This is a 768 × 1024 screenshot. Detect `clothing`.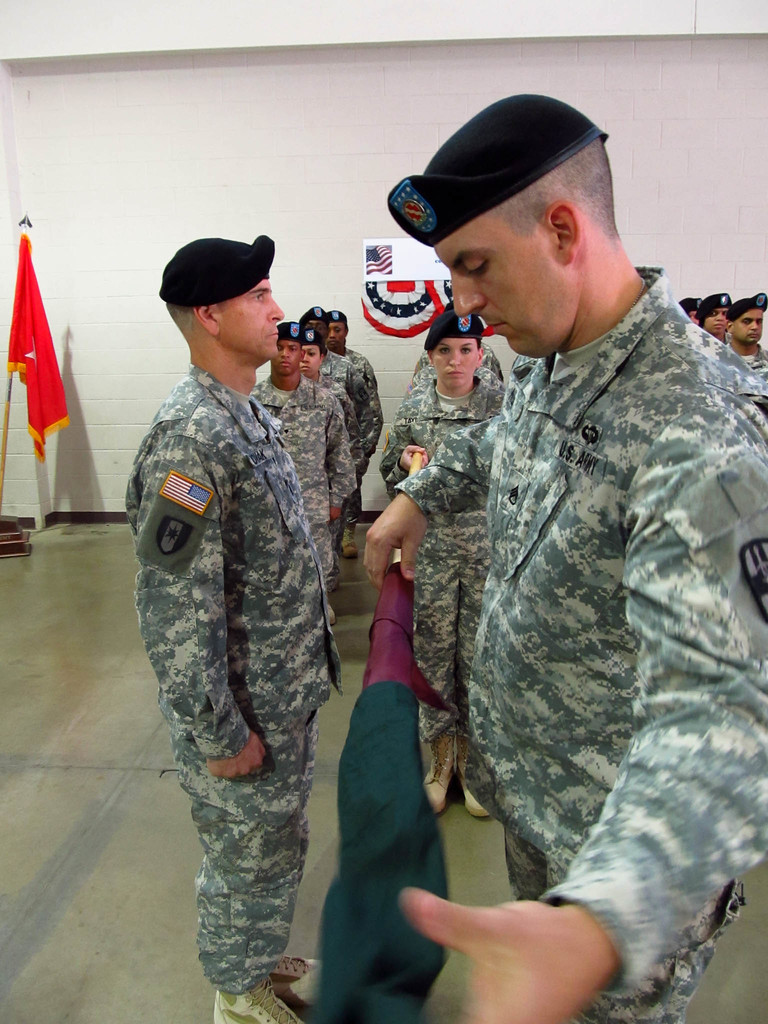
<bbox>721, 339, 767, 376</bbox>.
